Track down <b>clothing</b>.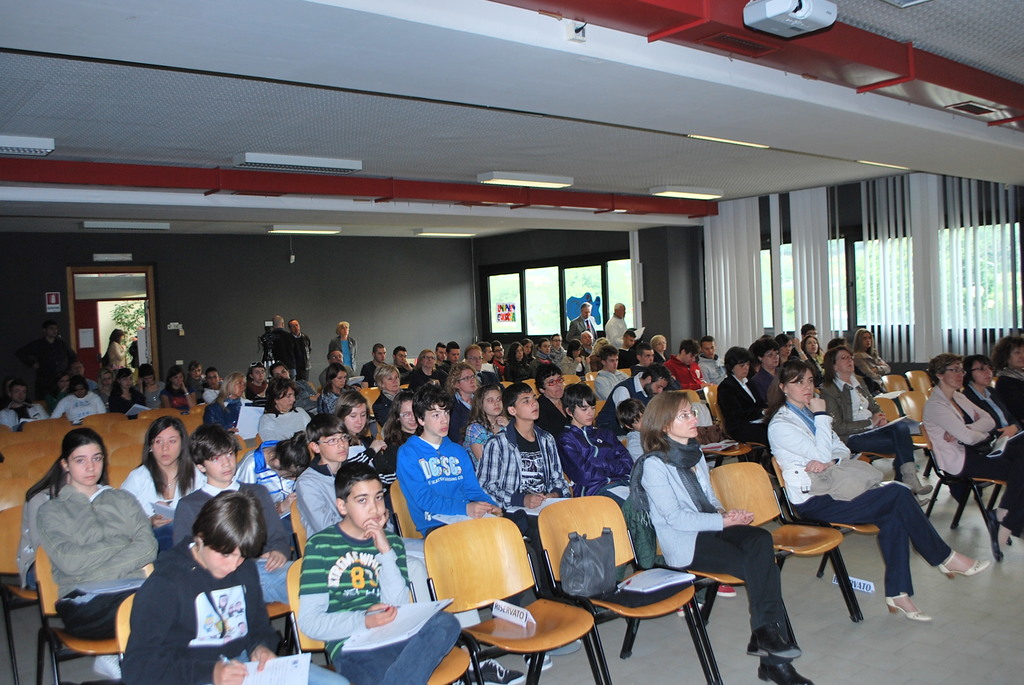
Tracked to <bbox>292, 332, 313, 381</bbox>.
